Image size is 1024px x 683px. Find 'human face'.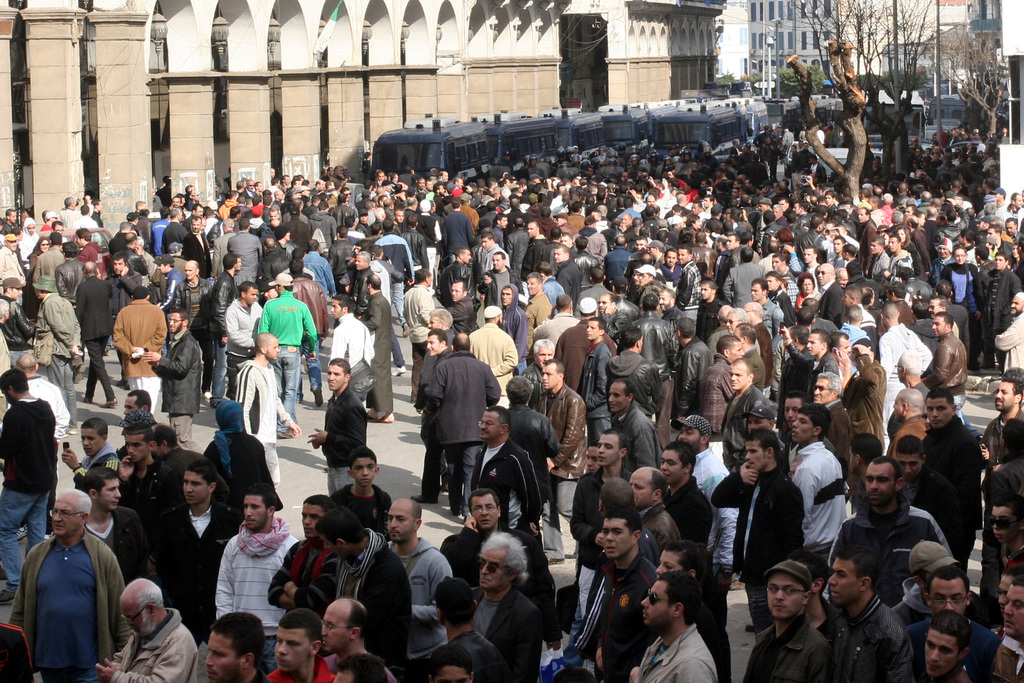
{"left": 465, "top": 495, "right": 500, "bottom": 533}.
